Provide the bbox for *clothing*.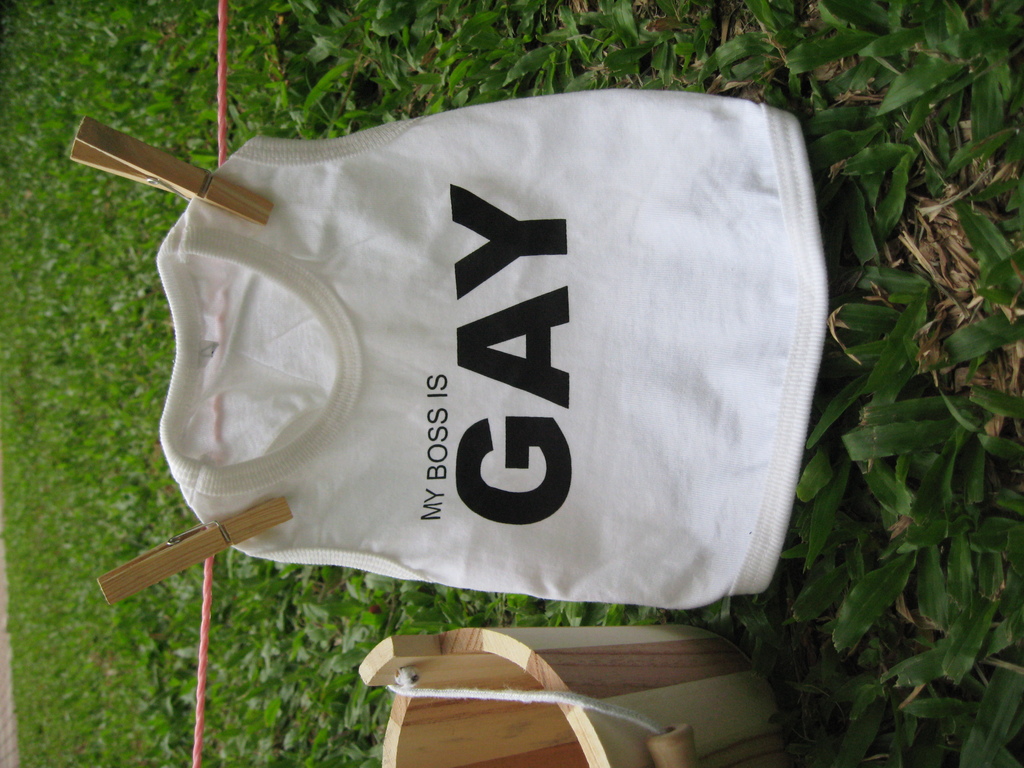
75 56 873 594.
